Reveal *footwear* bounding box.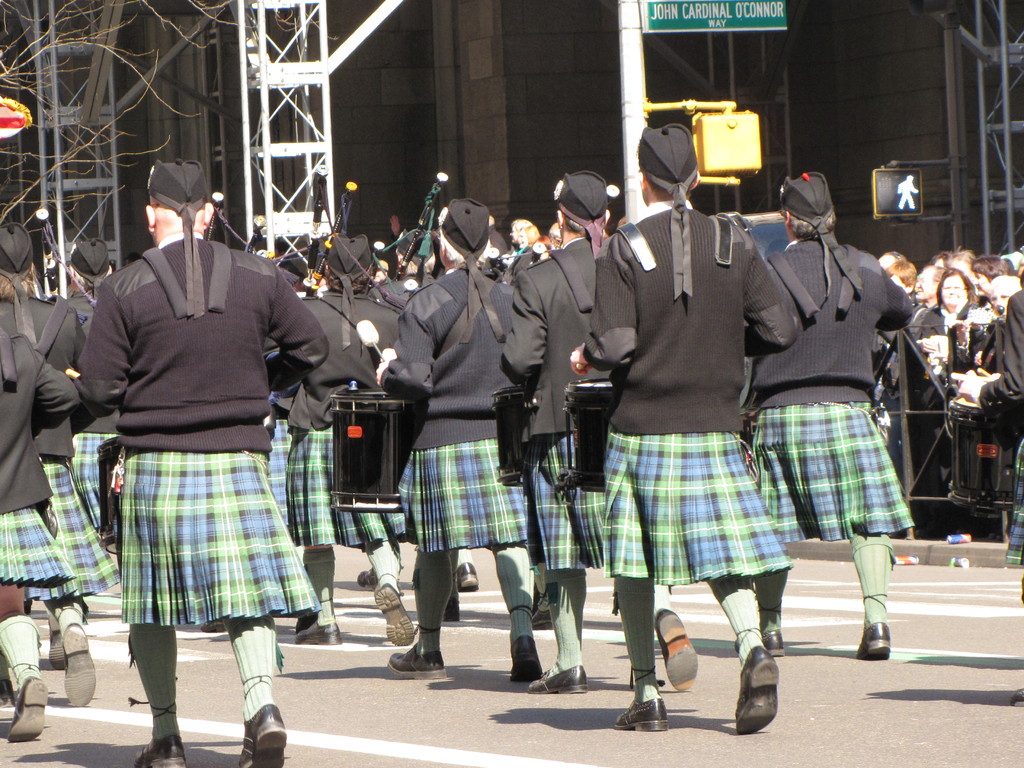
Revealed: pyautogui.locateOnScreen(444, 599, 459, 625).
